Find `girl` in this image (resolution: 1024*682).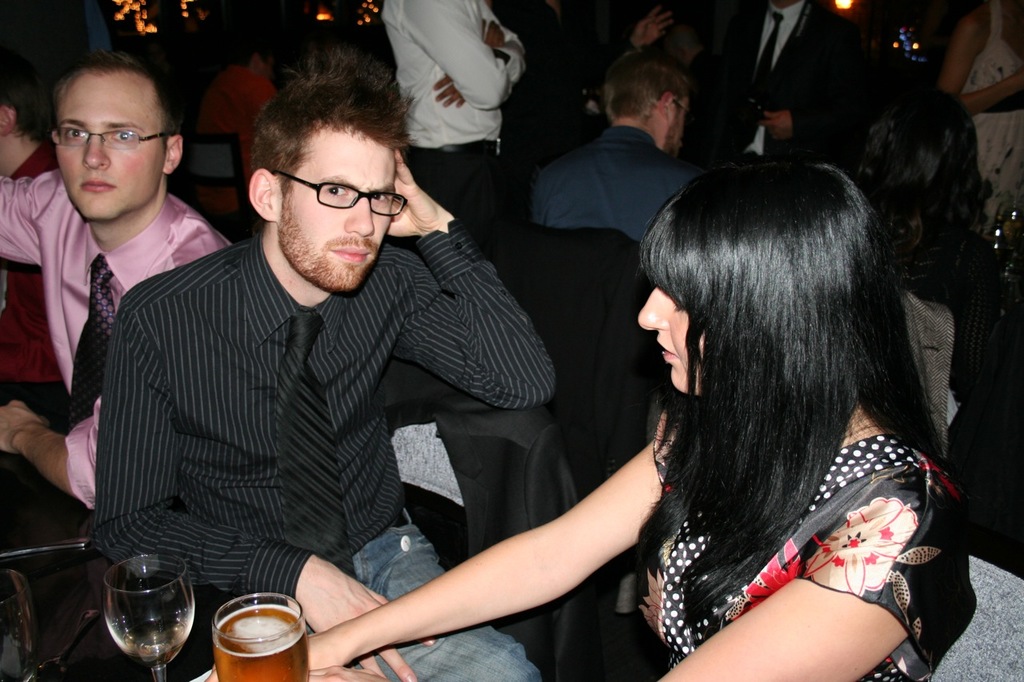
bbox(929, 0, 1023, 205).
